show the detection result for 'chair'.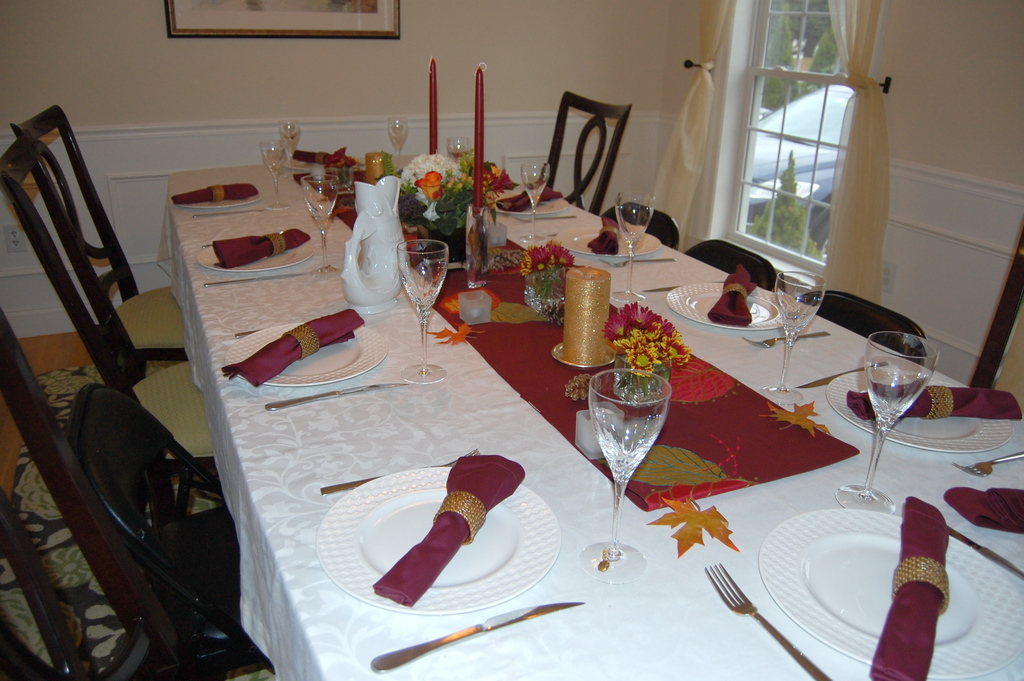
605, 201, 680, 250.
